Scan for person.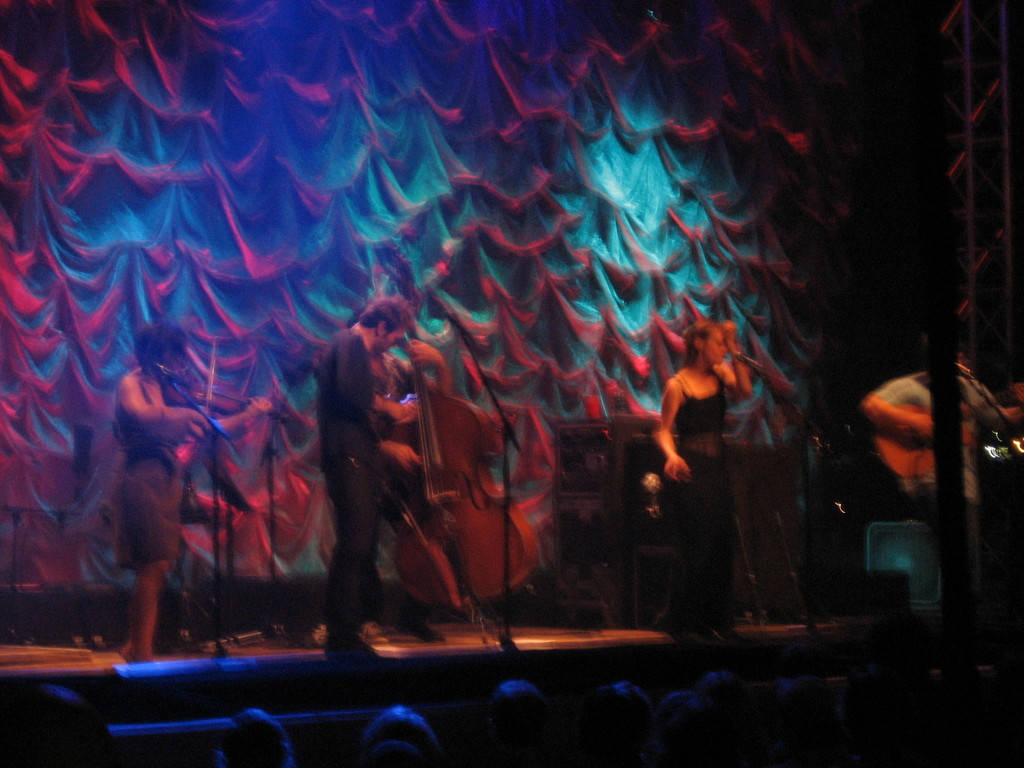
Scan result: 102 323 269 671.
